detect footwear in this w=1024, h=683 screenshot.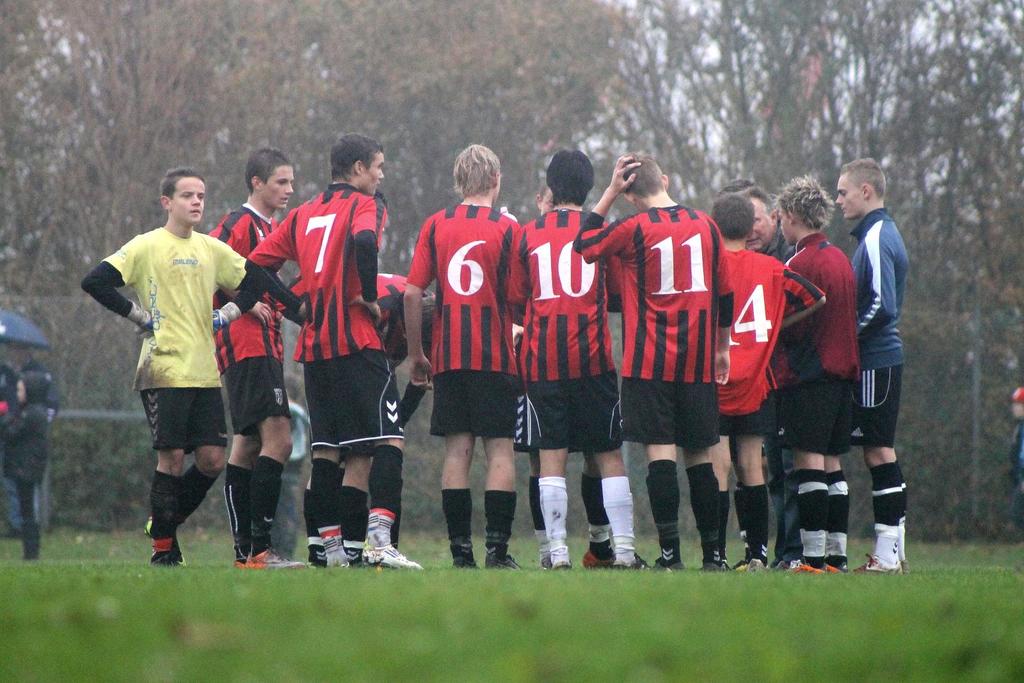
Detection: bbox(582, 549, 616, 571).
